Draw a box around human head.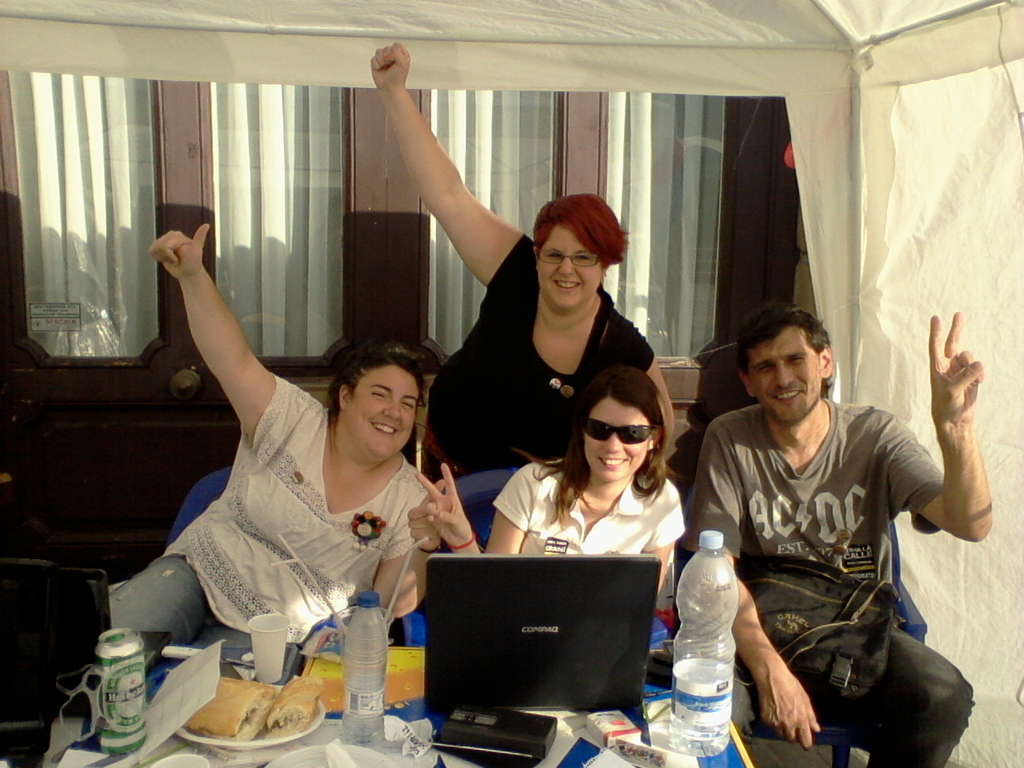
<bbox>573, 366, 666, 482</bbox>.
